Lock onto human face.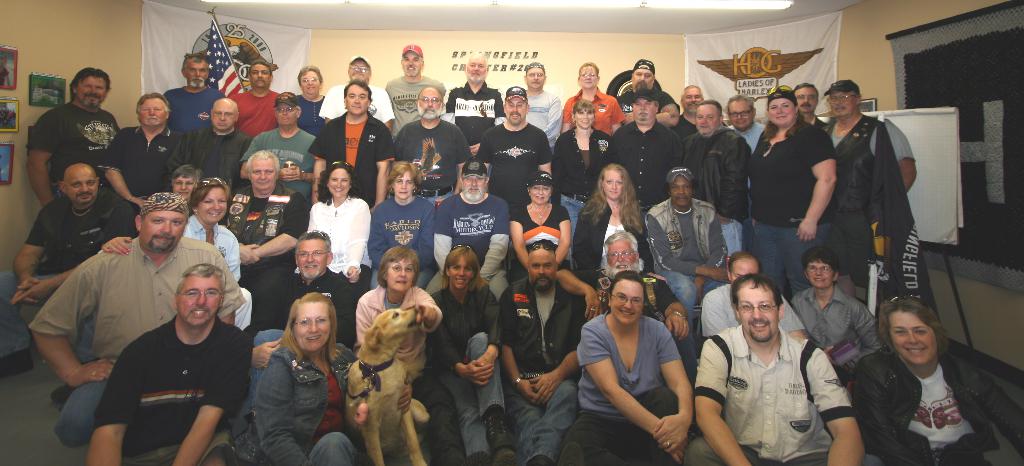
Locked: 401:52:422:77.
